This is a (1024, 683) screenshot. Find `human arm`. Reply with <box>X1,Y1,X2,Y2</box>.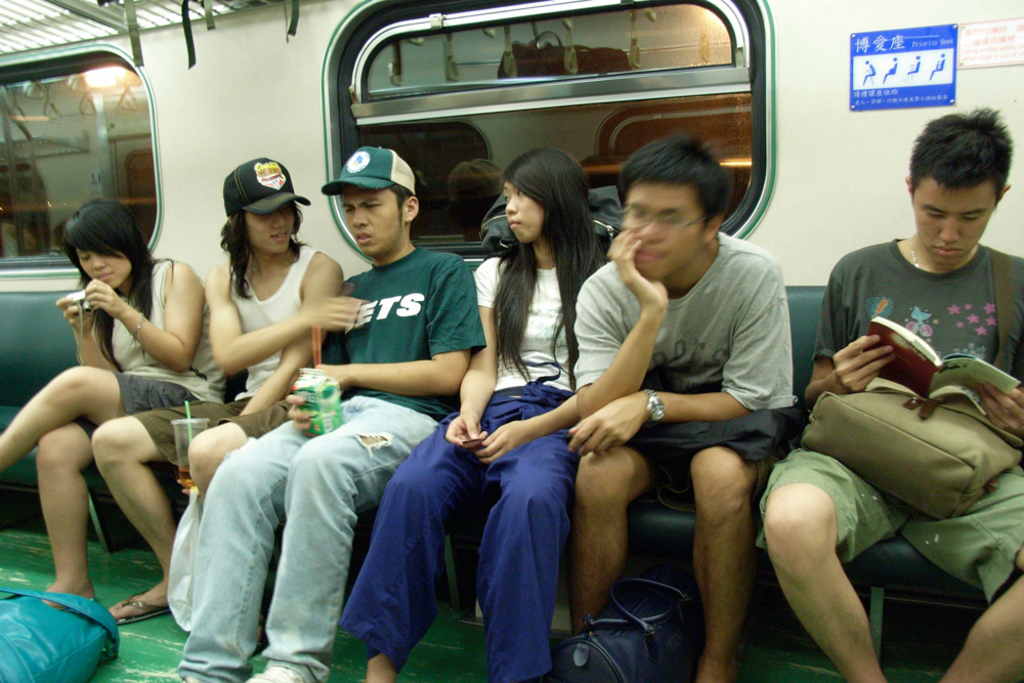
<box>310,245,481,399</box>.
